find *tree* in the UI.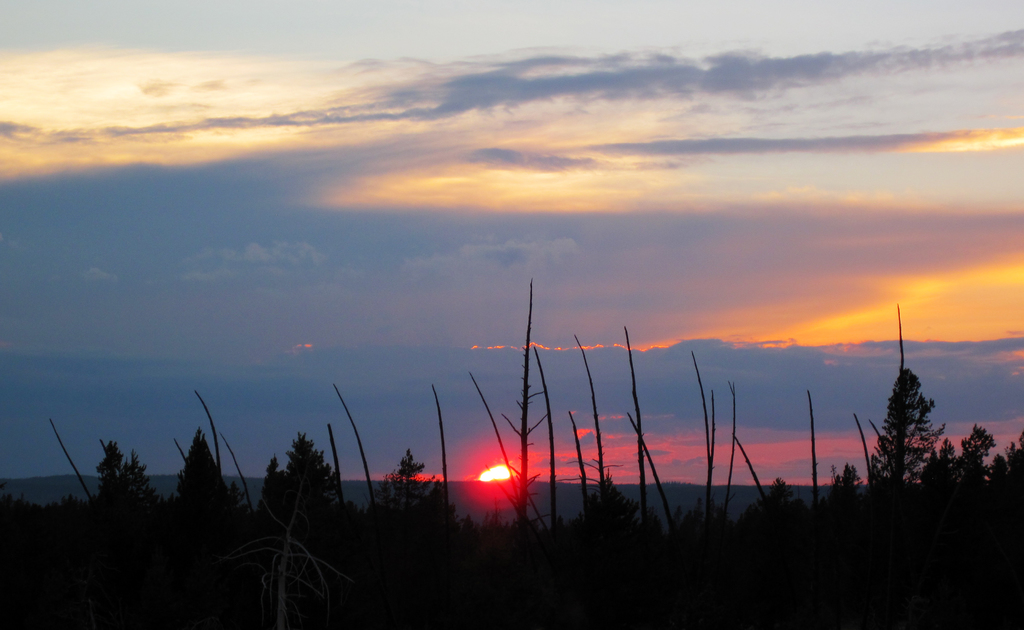
UI element at 369, 451, 436, 517.
